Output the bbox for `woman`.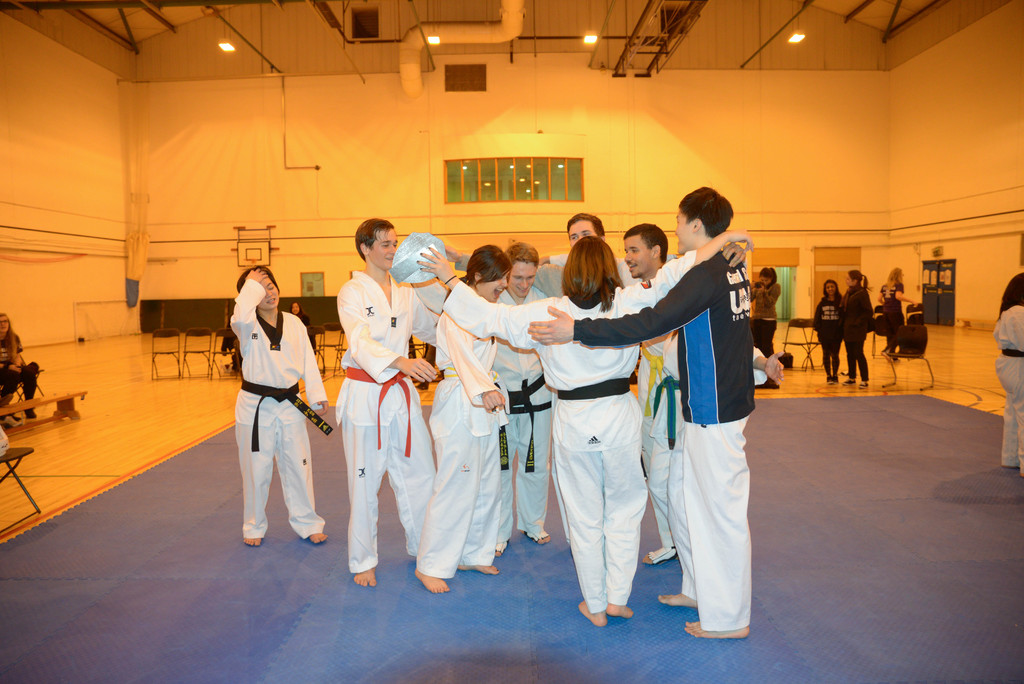
x1=0 y1=310 x2=36 y2=427.
